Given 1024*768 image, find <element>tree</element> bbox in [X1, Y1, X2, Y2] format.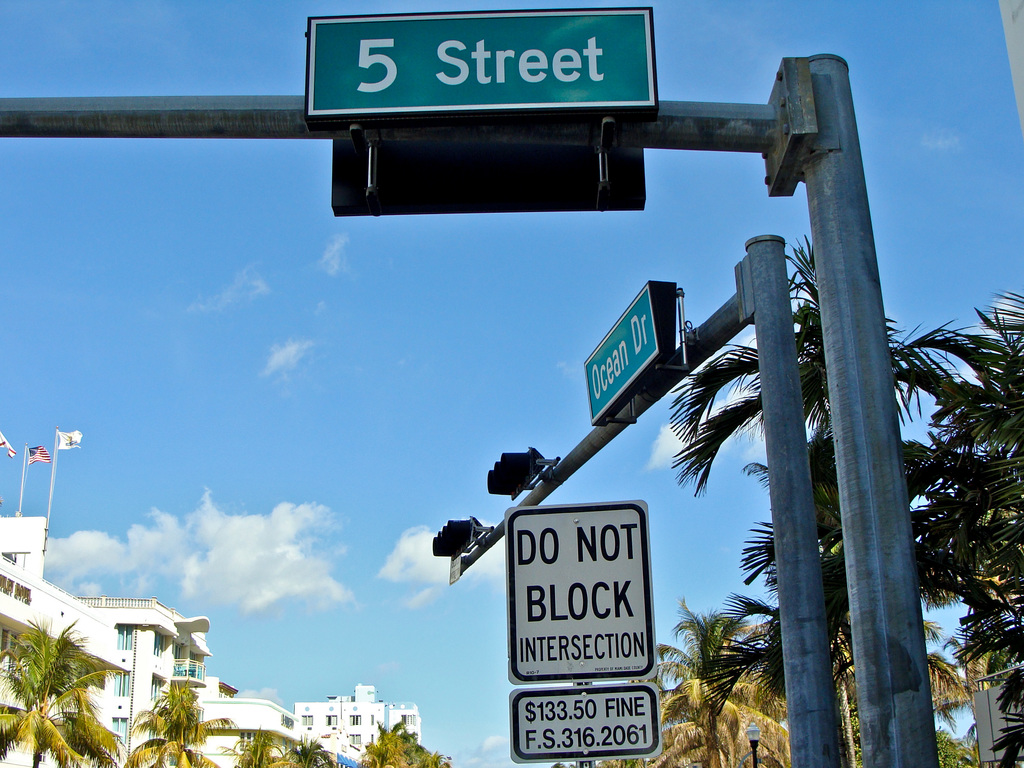
[0, 607, 126, 767].
